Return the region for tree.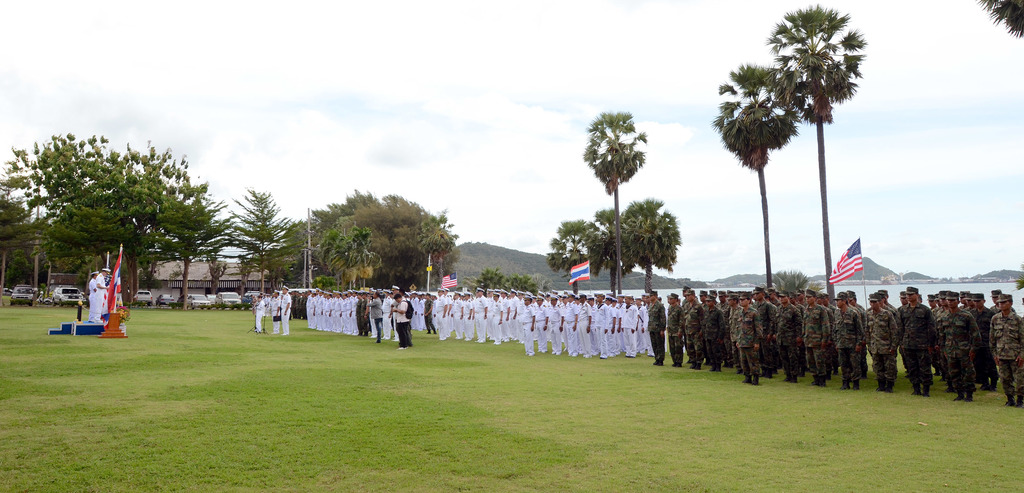
(976, 0, 1023, 36).
